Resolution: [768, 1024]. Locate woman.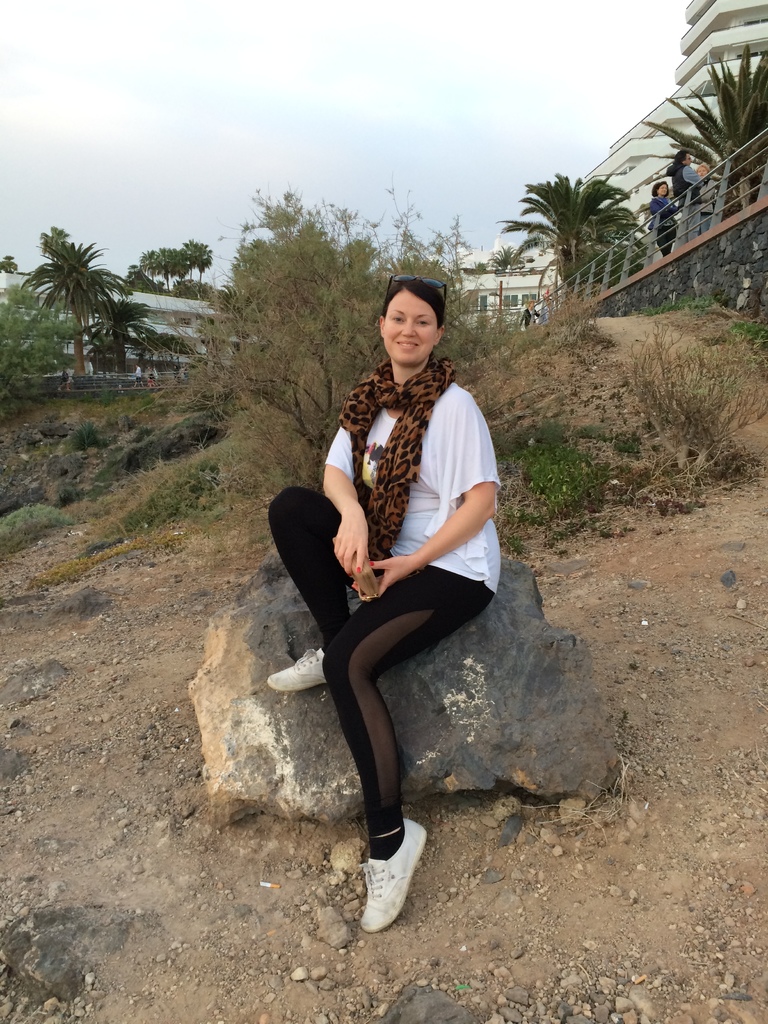
box=[284, 220, 495, 918].
